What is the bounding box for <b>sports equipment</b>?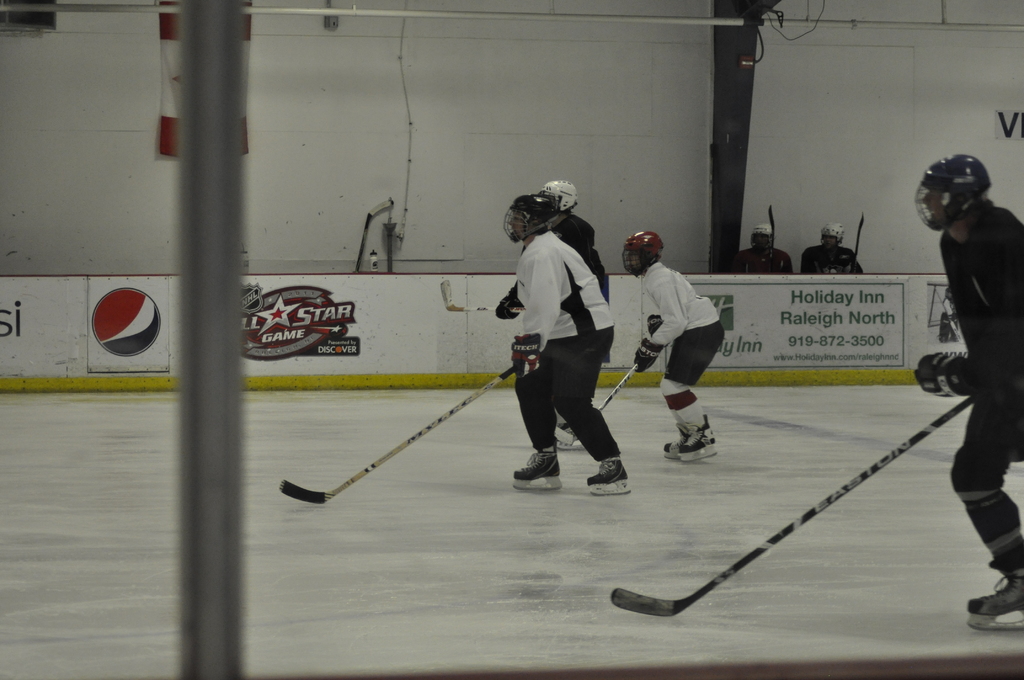
rect(966, 565, 1023, 631).
